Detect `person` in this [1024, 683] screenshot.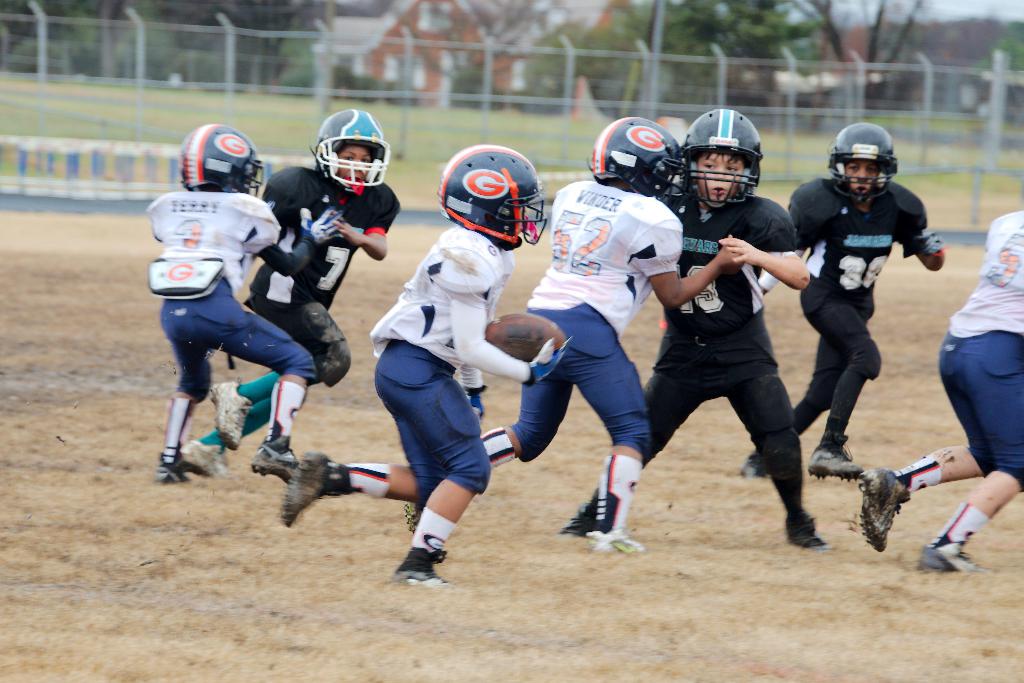
Detection: 182 100 402 484.
